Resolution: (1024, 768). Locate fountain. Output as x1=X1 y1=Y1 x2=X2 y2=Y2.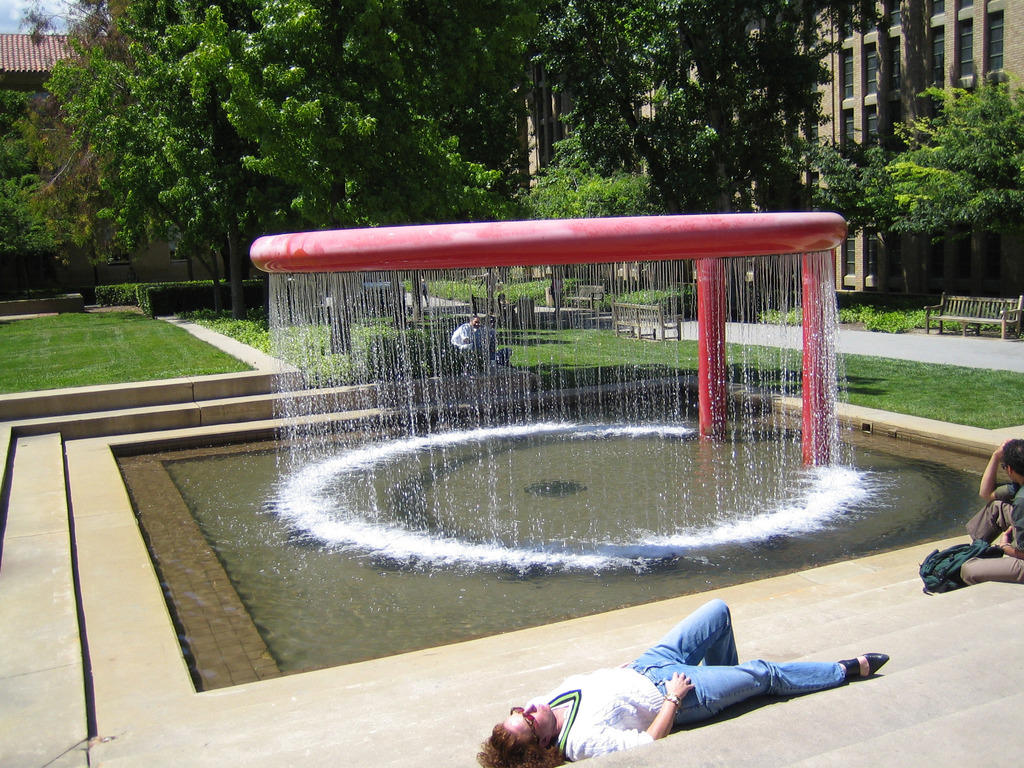
x1=275 y1=137 x2=836 y2=644.
